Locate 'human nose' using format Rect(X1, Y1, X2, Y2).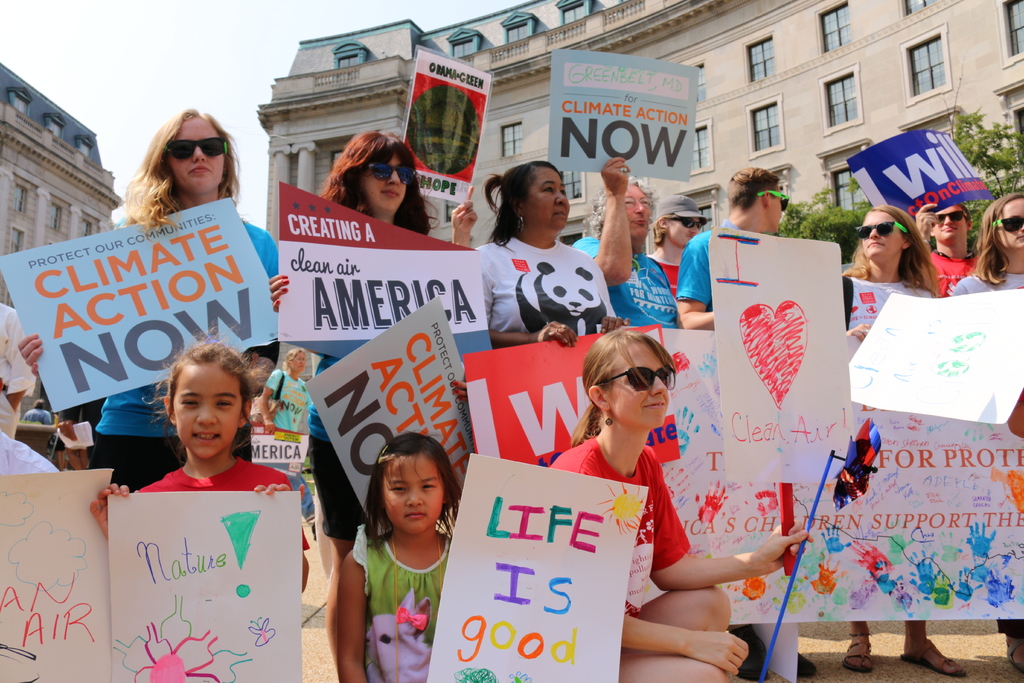
Rect(385, 168, 401, 184).
